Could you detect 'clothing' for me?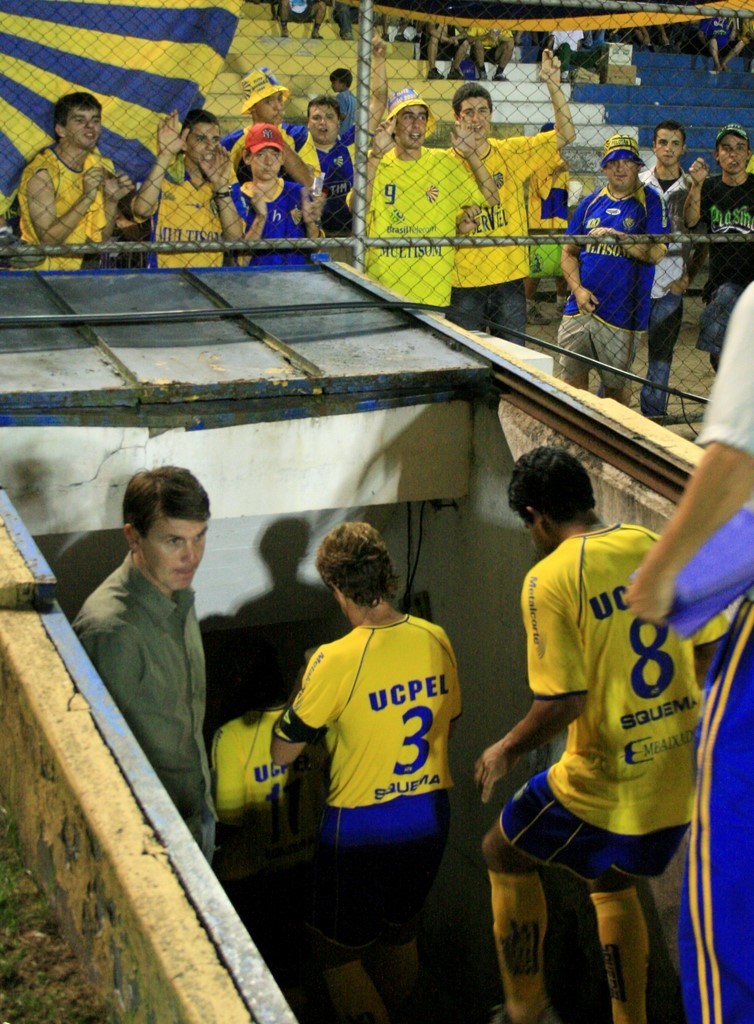
Detection result: (x1=130, y1=160, x2=236, y2=281).
